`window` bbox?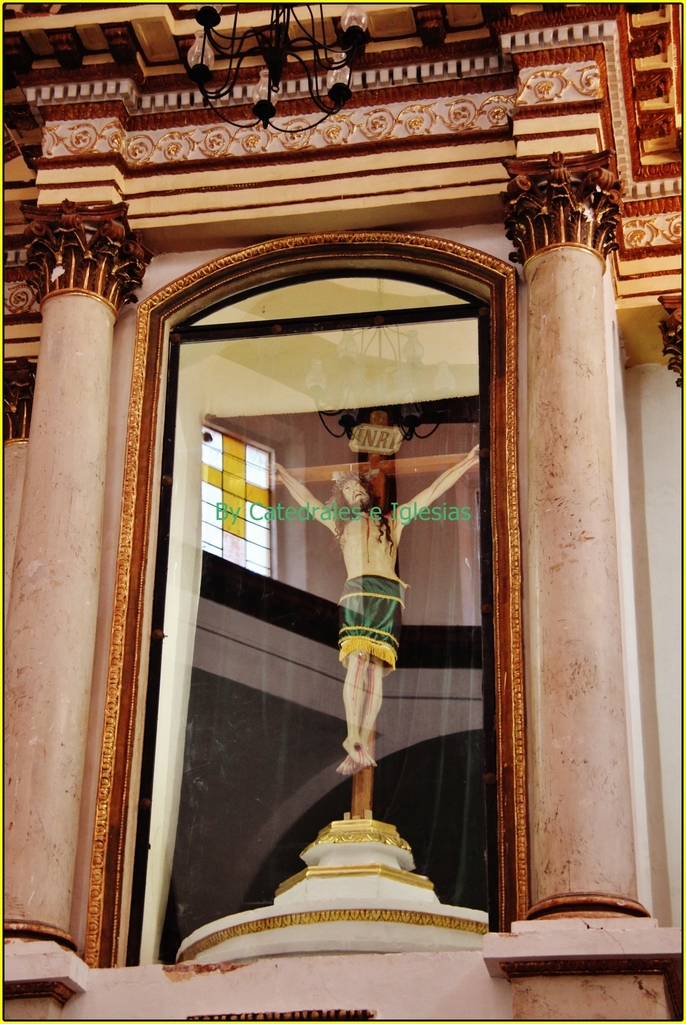
(x1=188, y1=415, x2=286, y2=570)
